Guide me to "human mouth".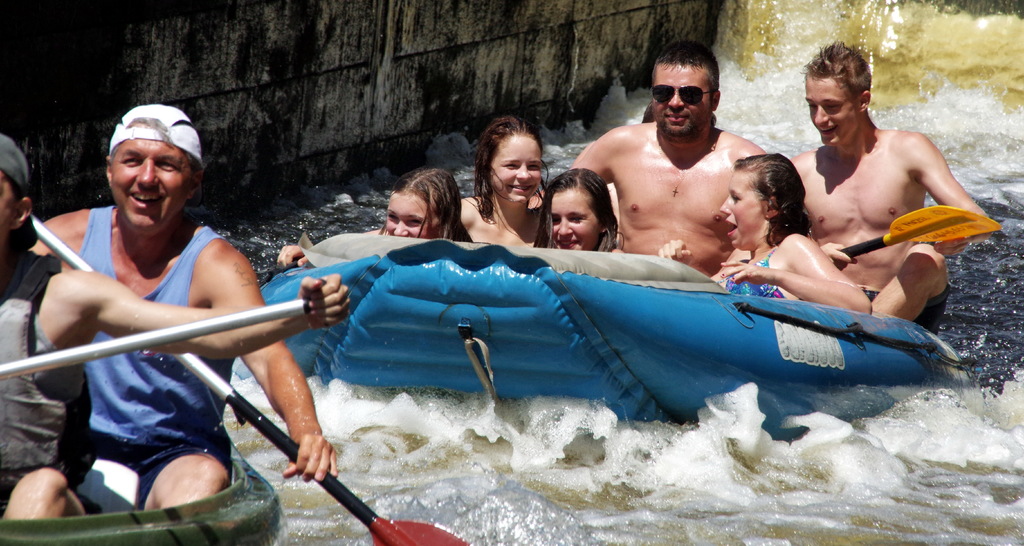
Guidance: {"left": 820, "top": 126, "right": 832, "bottom": 139}.
